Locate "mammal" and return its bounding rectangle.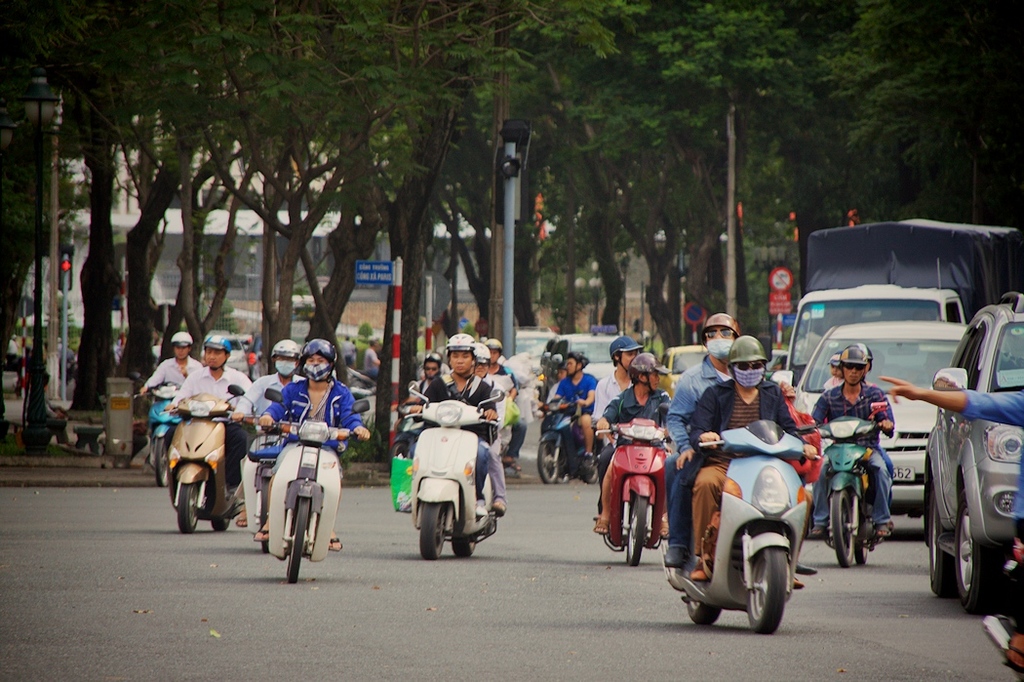
[left=592, top=336, right=648, bottom=520].
